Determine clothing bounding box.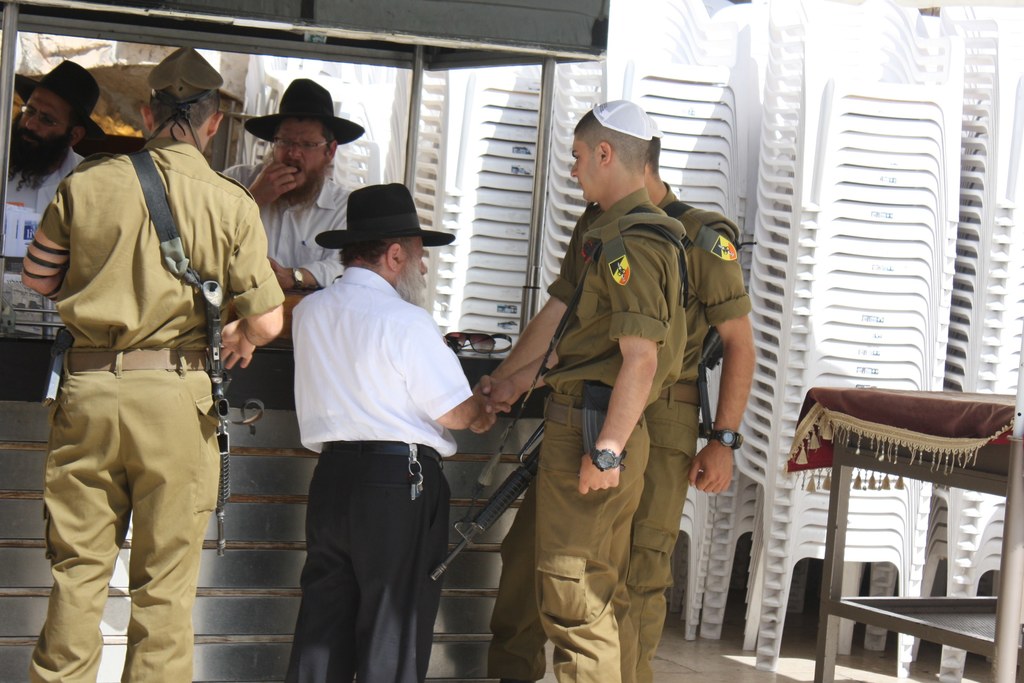
Determined: [289, 272, 469, 680].
